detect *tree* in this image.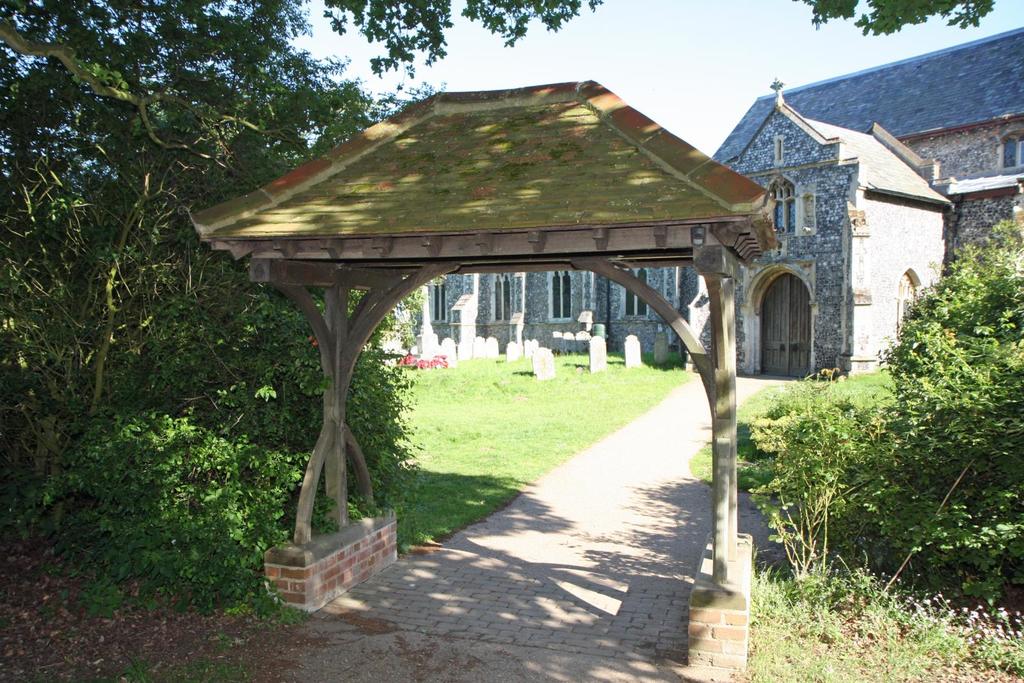
Detection: 797:0:999:42.
